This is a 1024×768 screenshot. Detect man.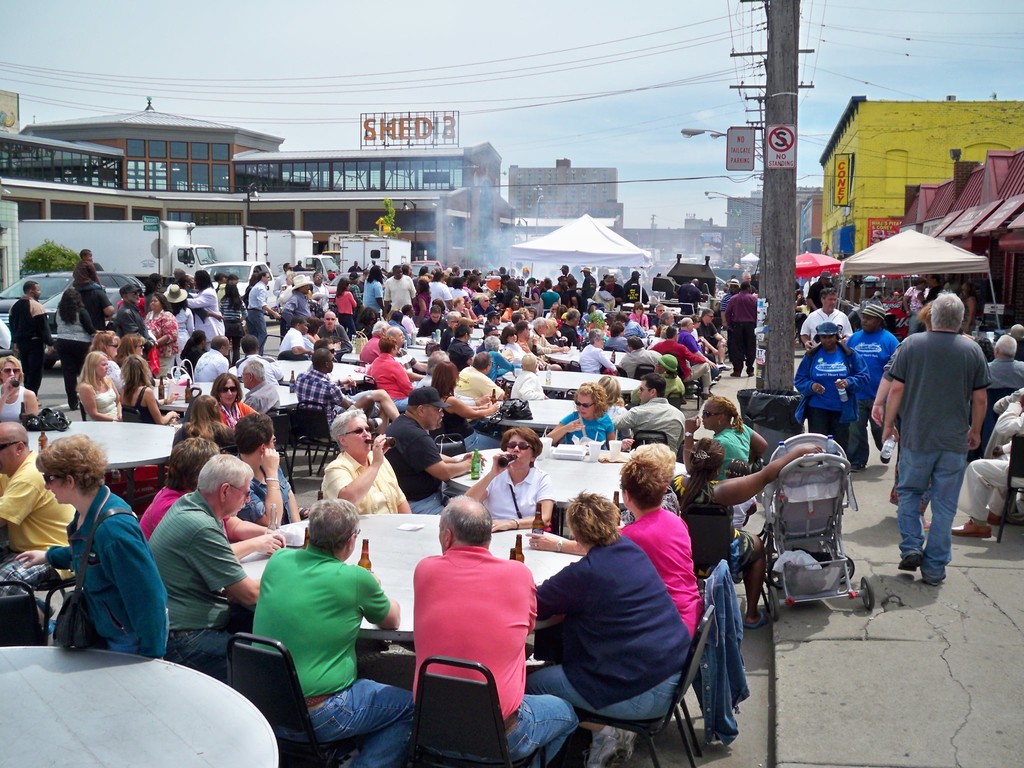
bbox=(726, 279, 762, 380).
